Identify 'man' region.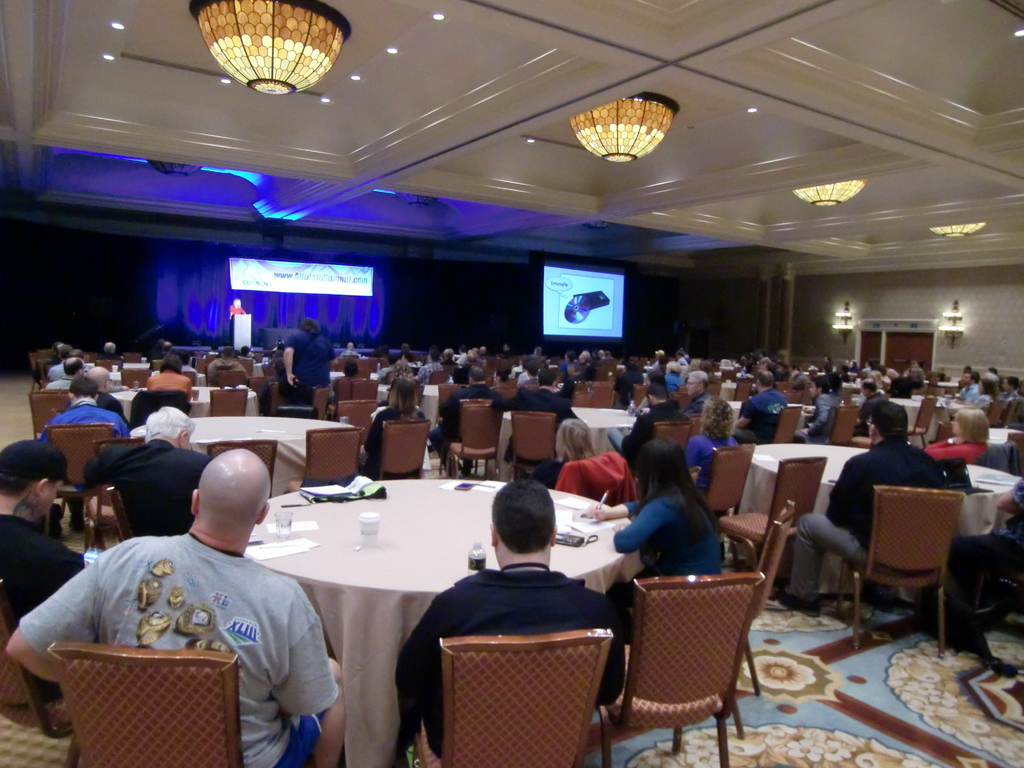
Region: rect(801, 373, 836, 444).
